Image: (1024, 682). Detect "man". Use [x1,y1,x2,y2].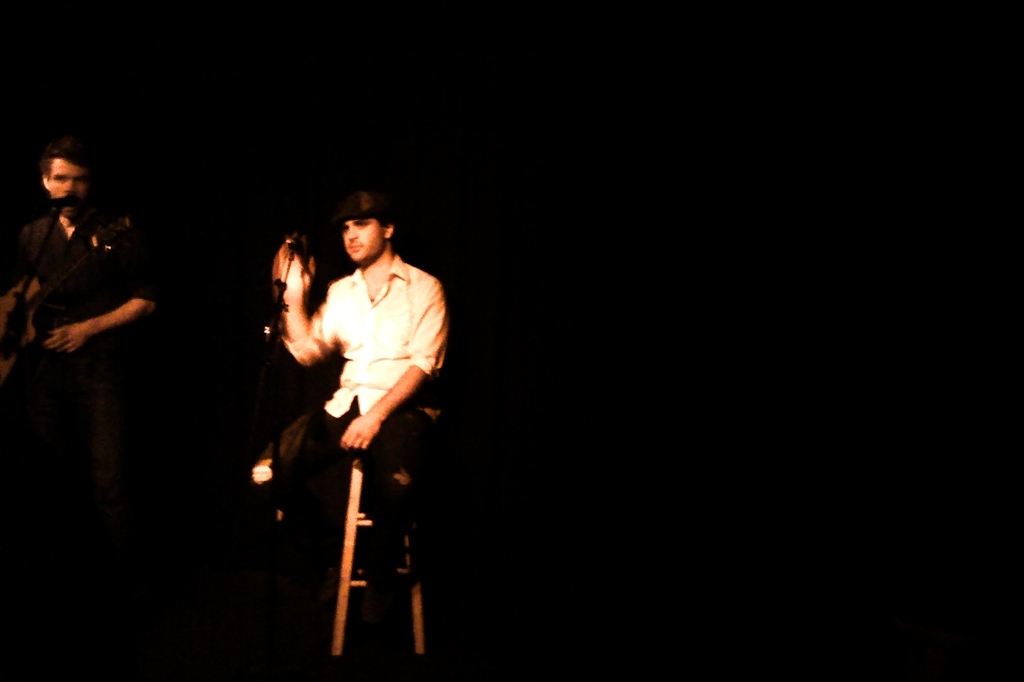
[204,202,448,609].
